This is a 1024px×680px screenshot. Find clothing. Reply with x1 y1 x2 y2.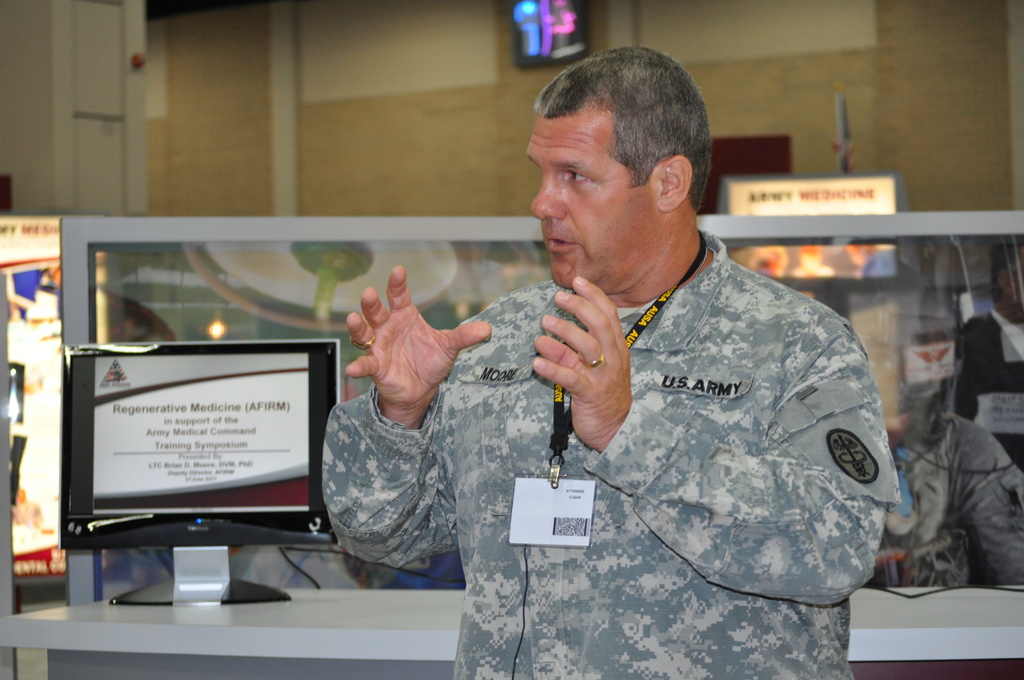
285 181 894 657.
